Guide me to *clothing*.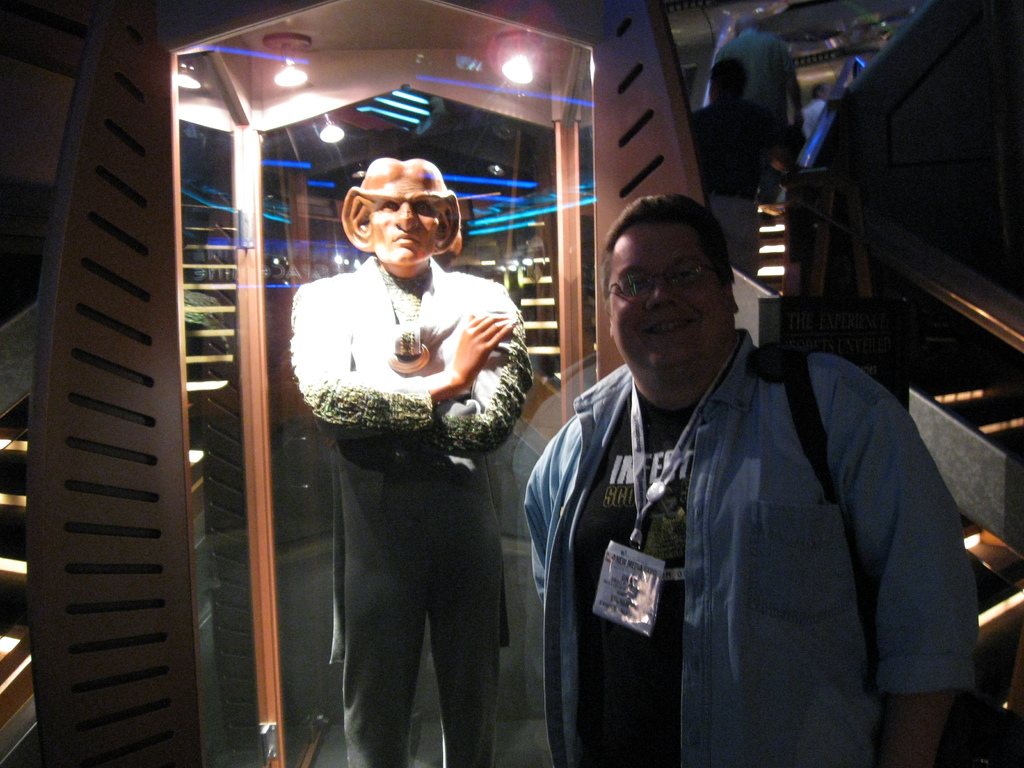
Guidance: 526/274/972/765.
